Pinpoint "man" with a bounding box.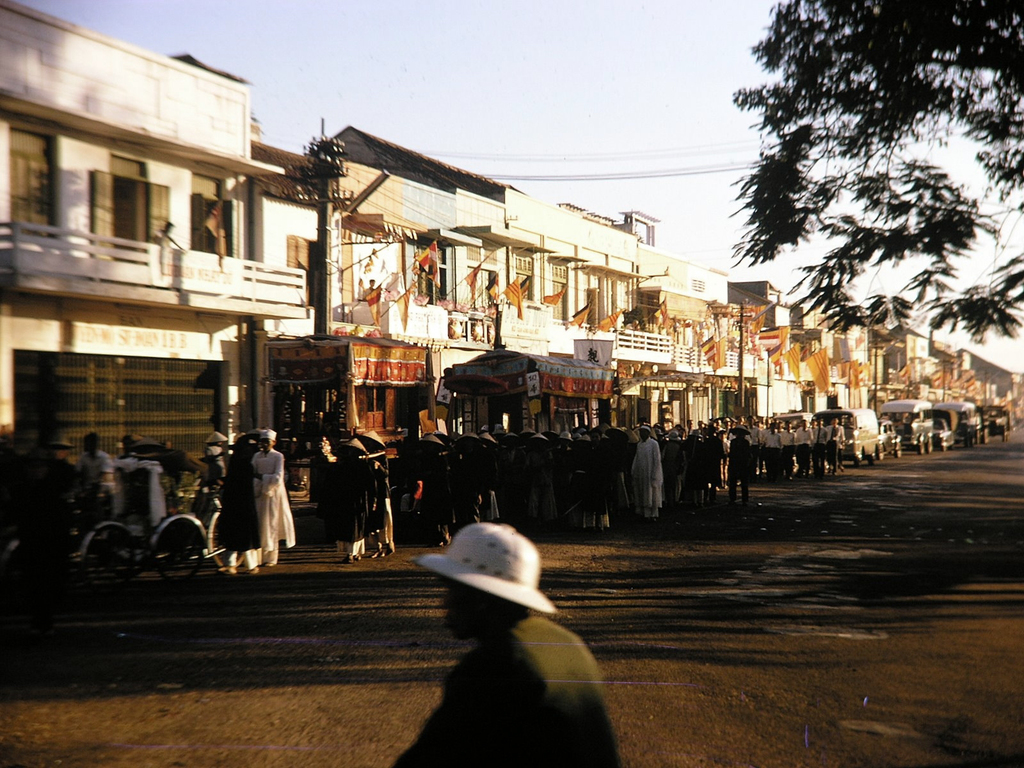
bbox(399, 524, 637, 767).
